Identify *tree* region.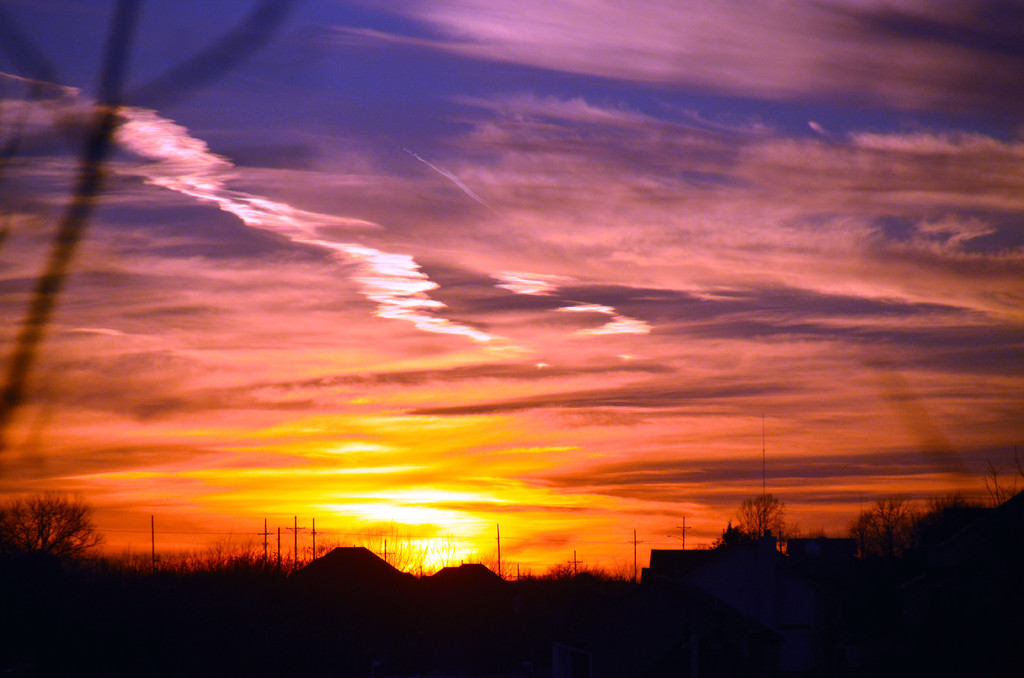
Region: 716,487,797,556.
